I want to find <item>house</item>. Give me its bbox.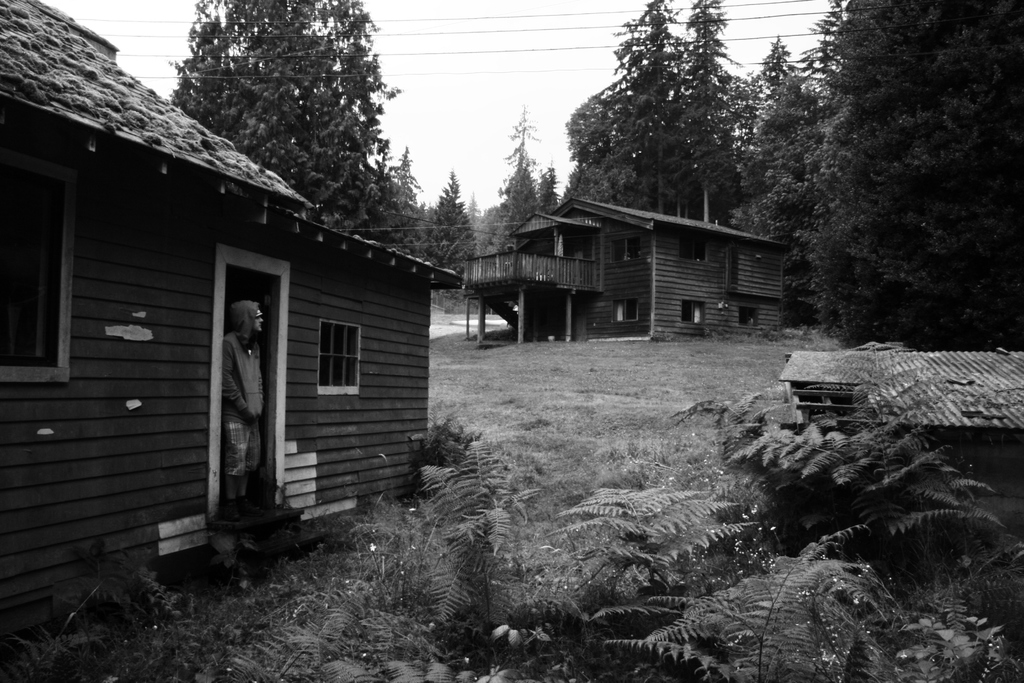
0,0,465,612.
